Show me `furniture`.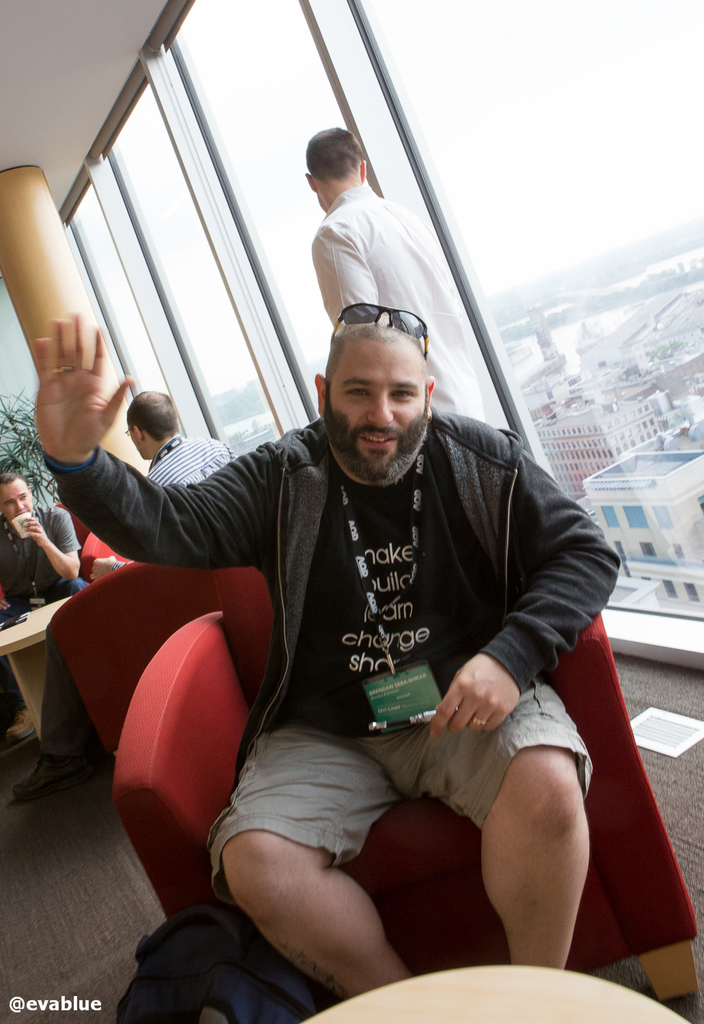
`furniture` is here: left=57, top=500, right=132, bottom=584.
